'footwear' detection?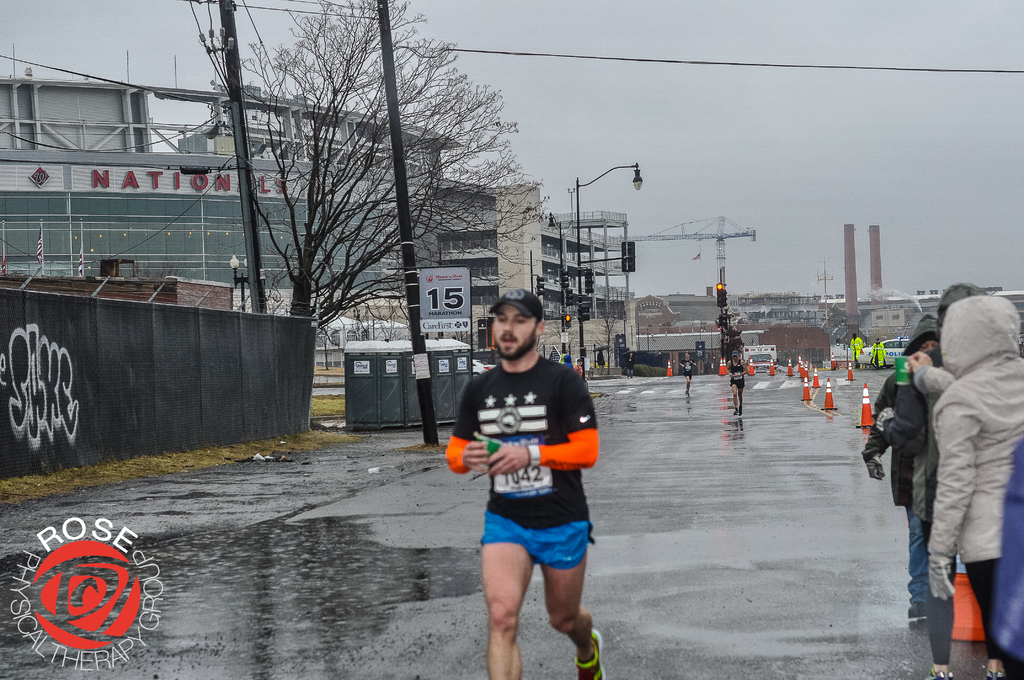
left=578, top=622, right=611, bottom=679
